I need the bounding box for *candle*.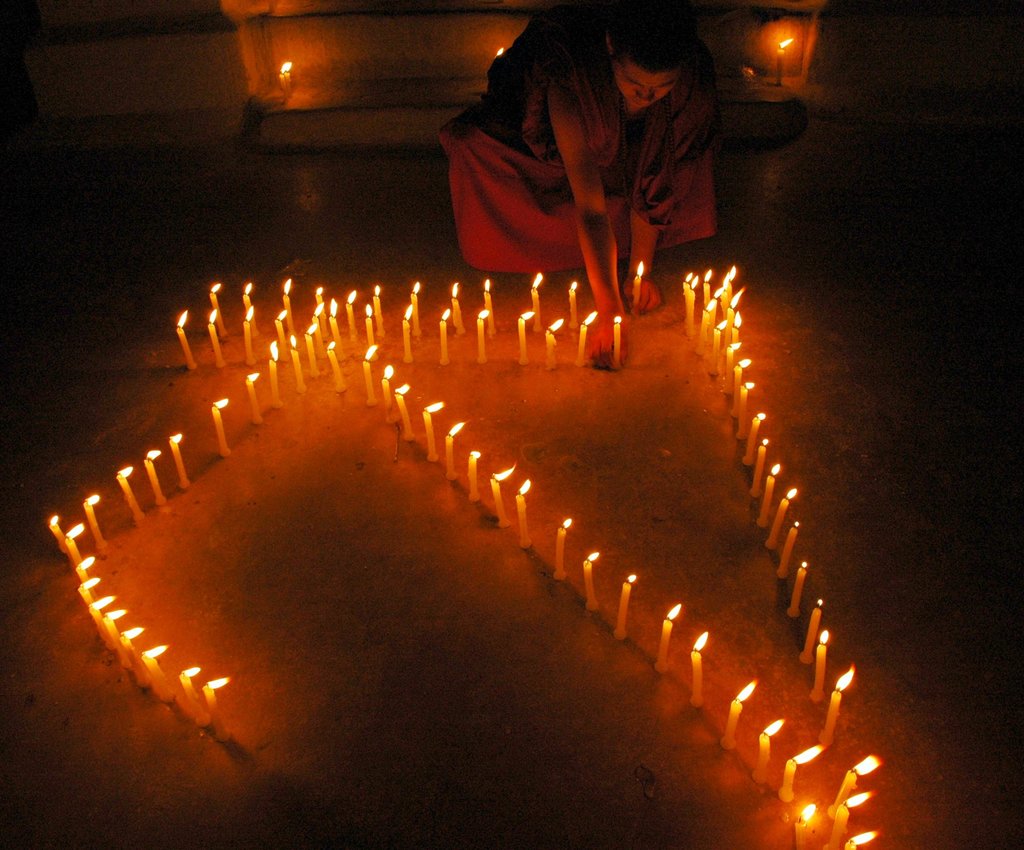
Here it is: l=326, t=300, r=342, b=352.
